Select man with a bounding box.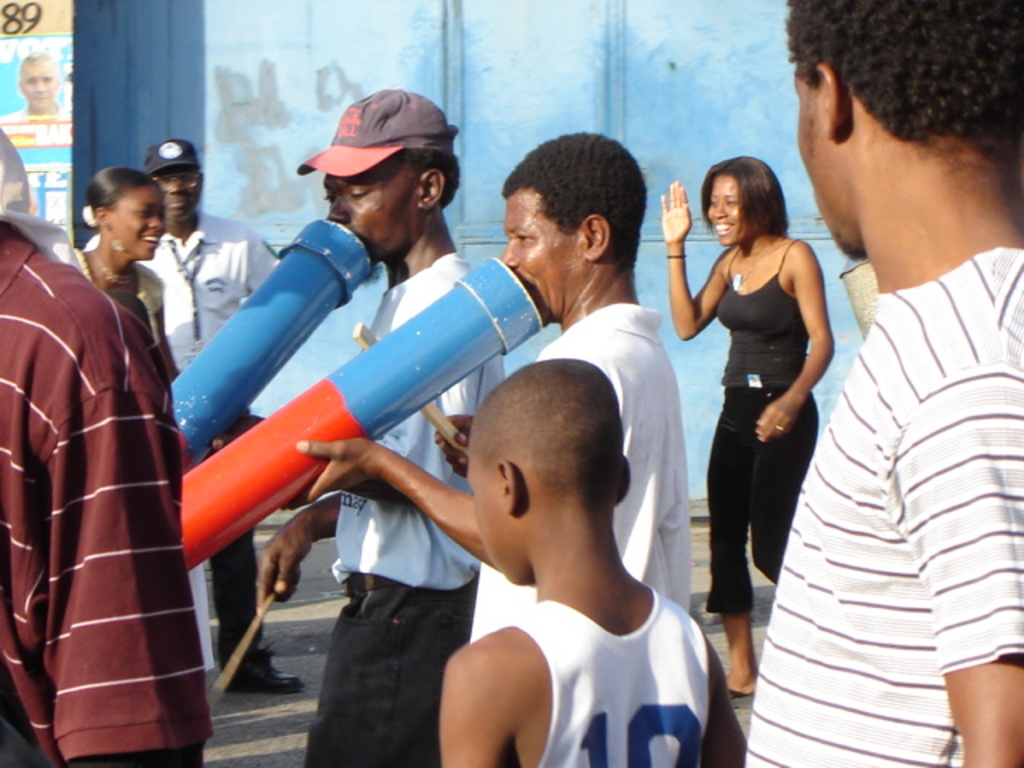
(746, 0, 1022, 766).
